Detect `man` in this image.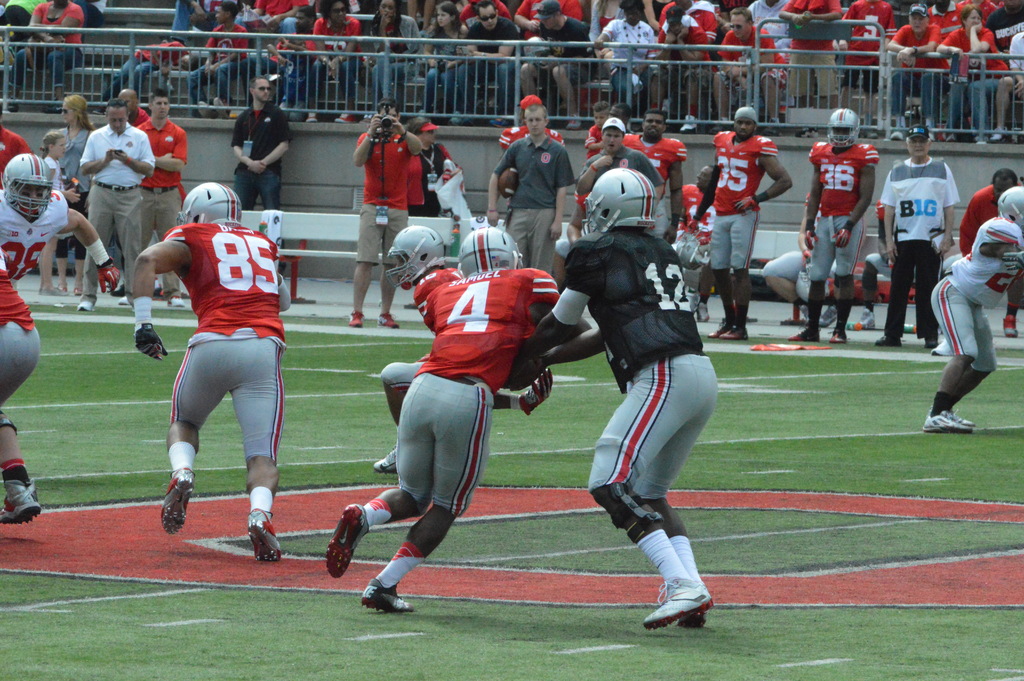
Detection: select_region(70, 101, 154, 308).
